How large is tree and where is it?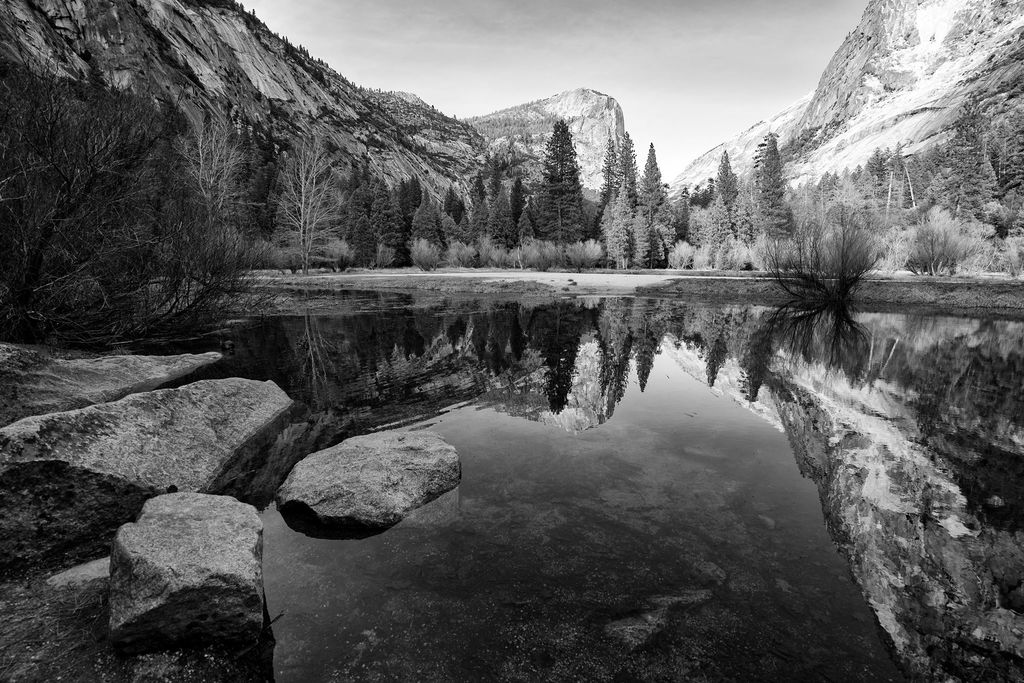
Bounding box: rect(447, 183, 467, 213).
